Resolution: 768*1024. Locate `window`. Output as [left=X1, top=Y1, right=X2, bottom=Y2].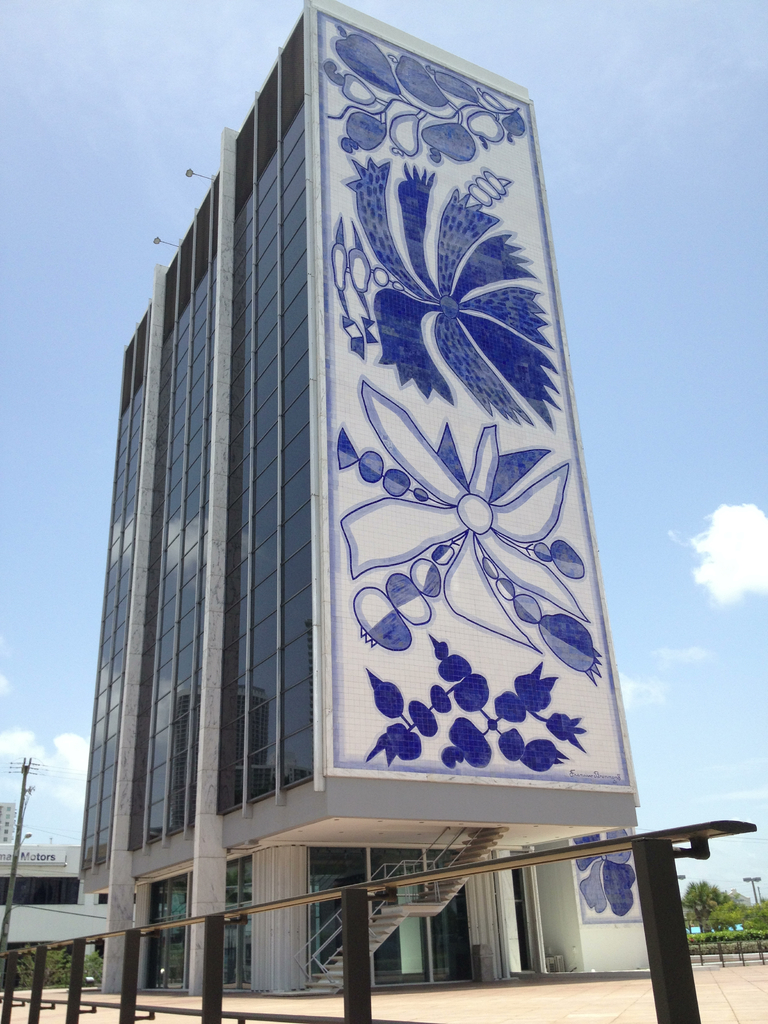
[left=0, top=881, right=79, bottom=908].
